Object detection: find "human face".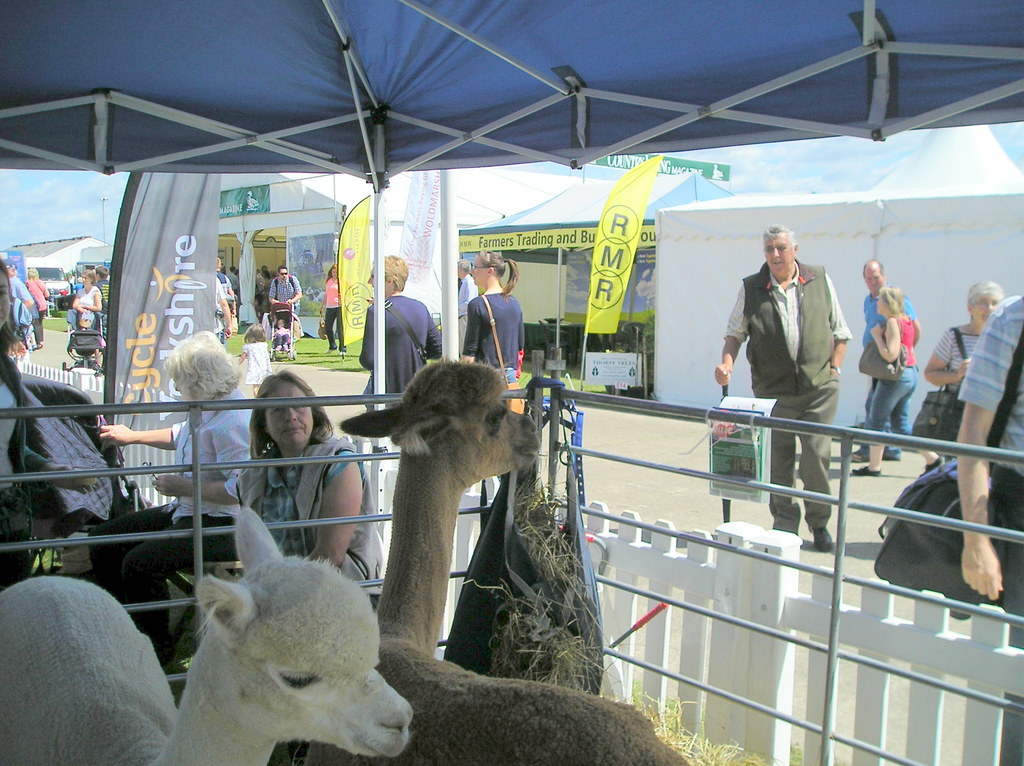
box(365, 264, 389, 293).
